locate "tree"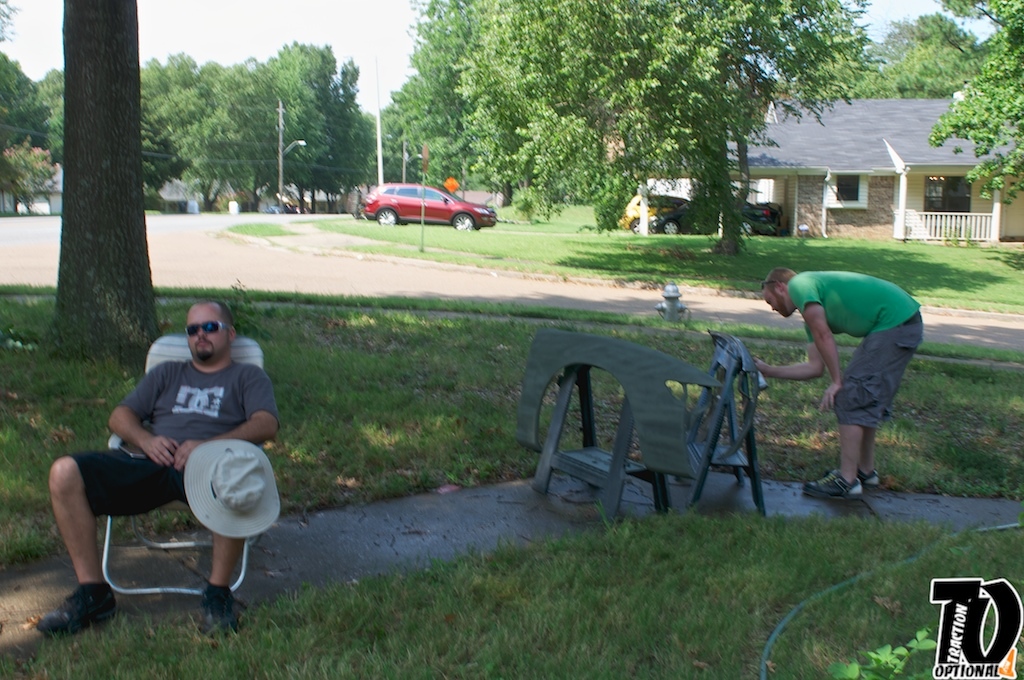
locate(865, 9, 949, 86)
